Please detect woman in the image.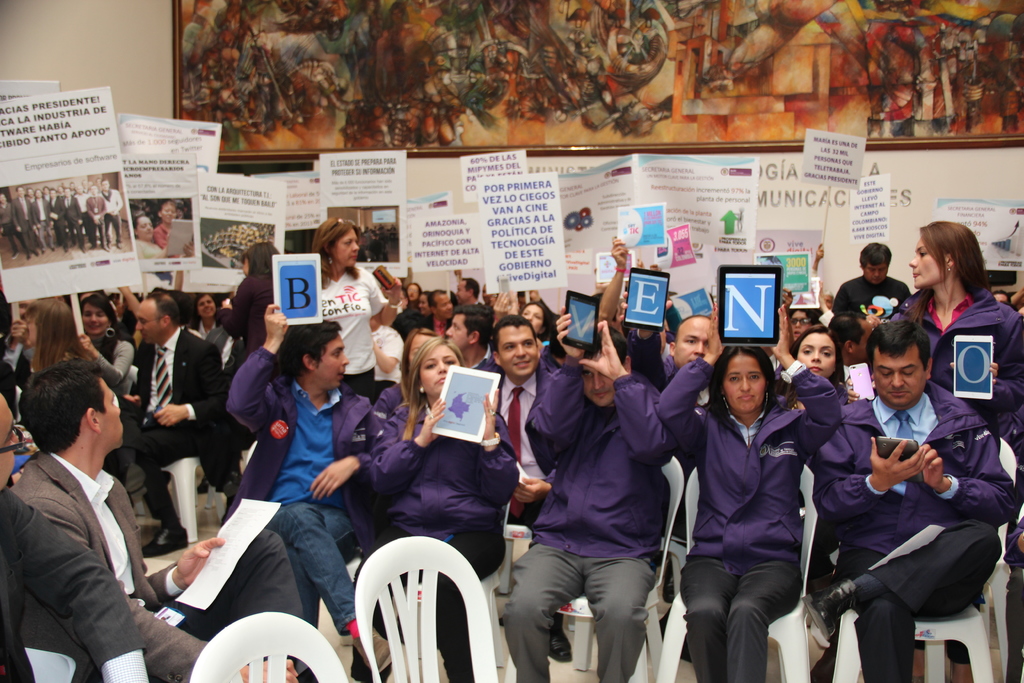
{"x1": 216, "y1": 241, "x2": 285, "y2": 374}.
